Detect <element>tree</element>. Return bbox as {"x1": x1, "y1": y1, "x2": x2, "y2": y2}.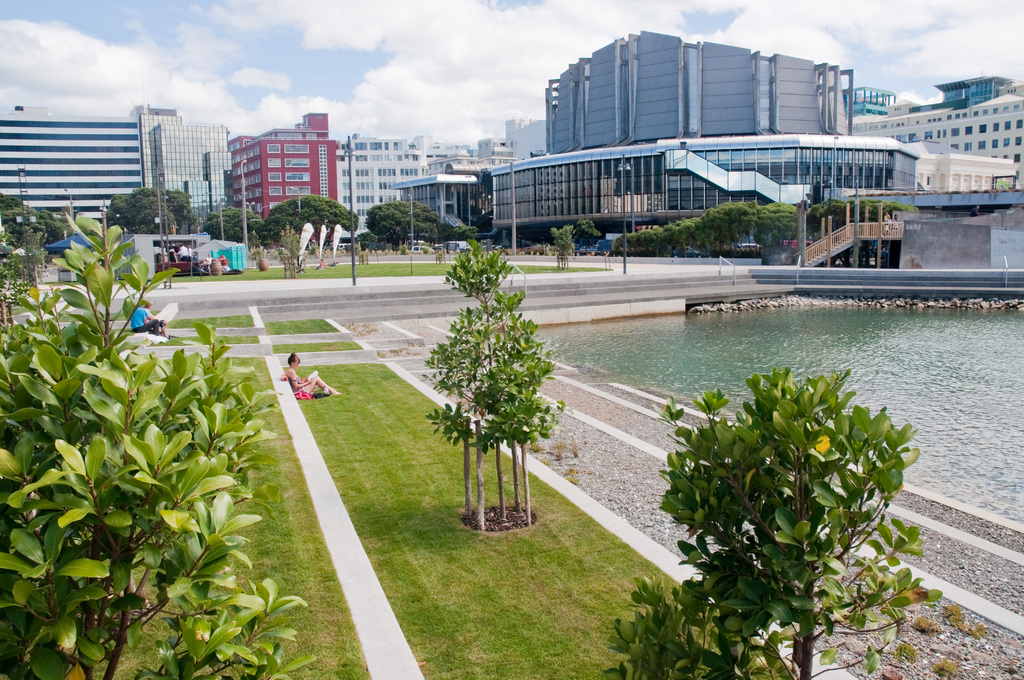
{"x1": 366, "y1": 199, "x2": 439, "y2": 244}.
